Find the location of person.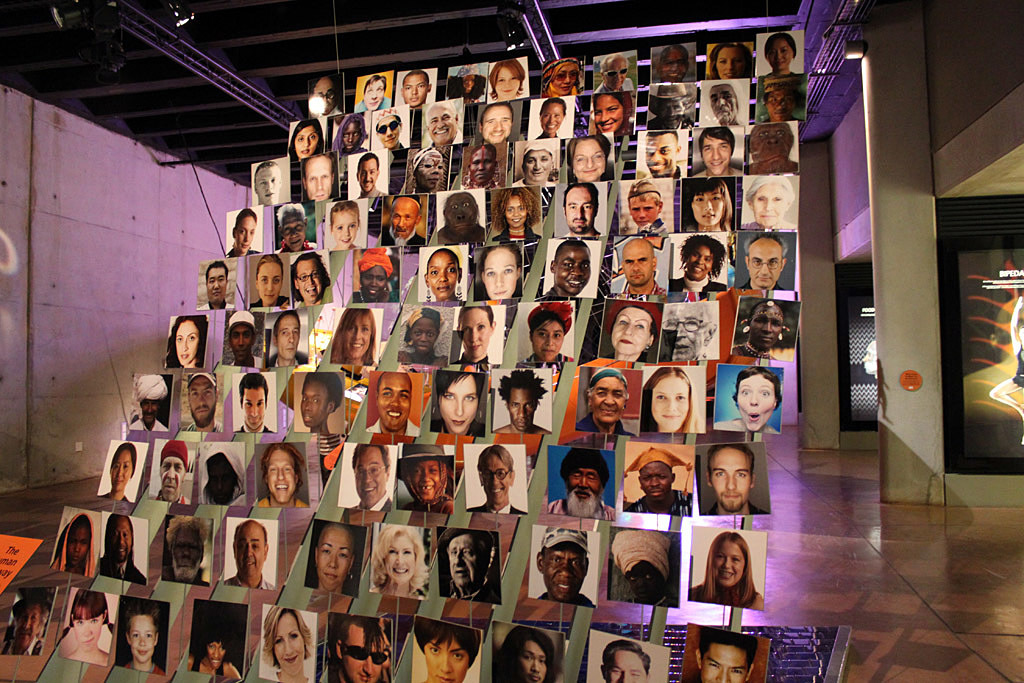
Location: pyautogui.locateOnScreen(196, 255, 232, 311).
